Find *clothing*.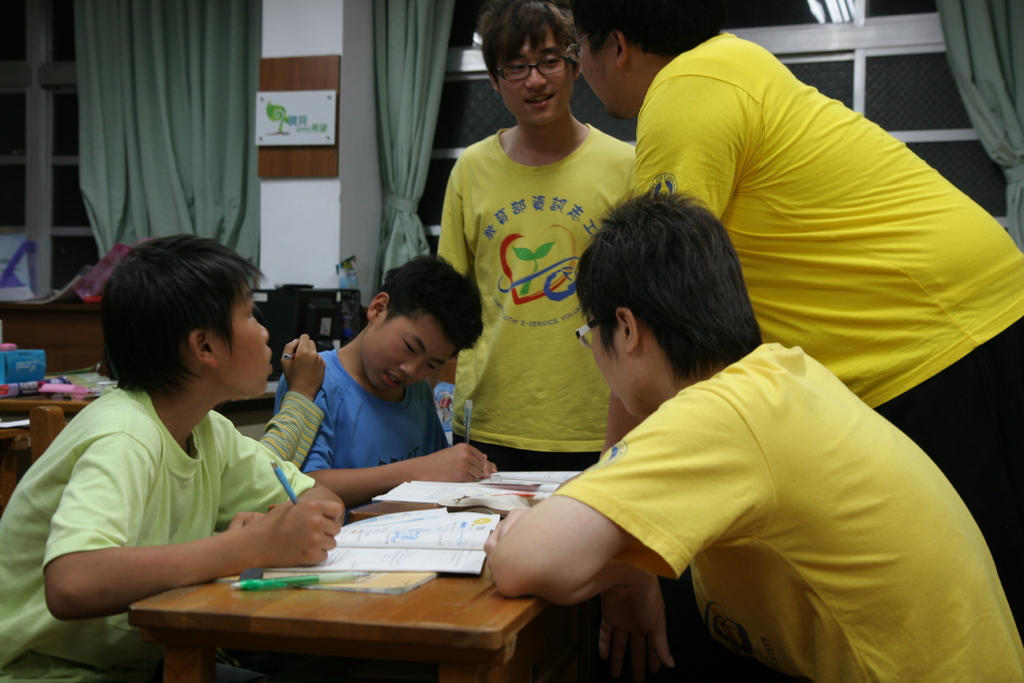
crop(622, 25, 1023, 625).
